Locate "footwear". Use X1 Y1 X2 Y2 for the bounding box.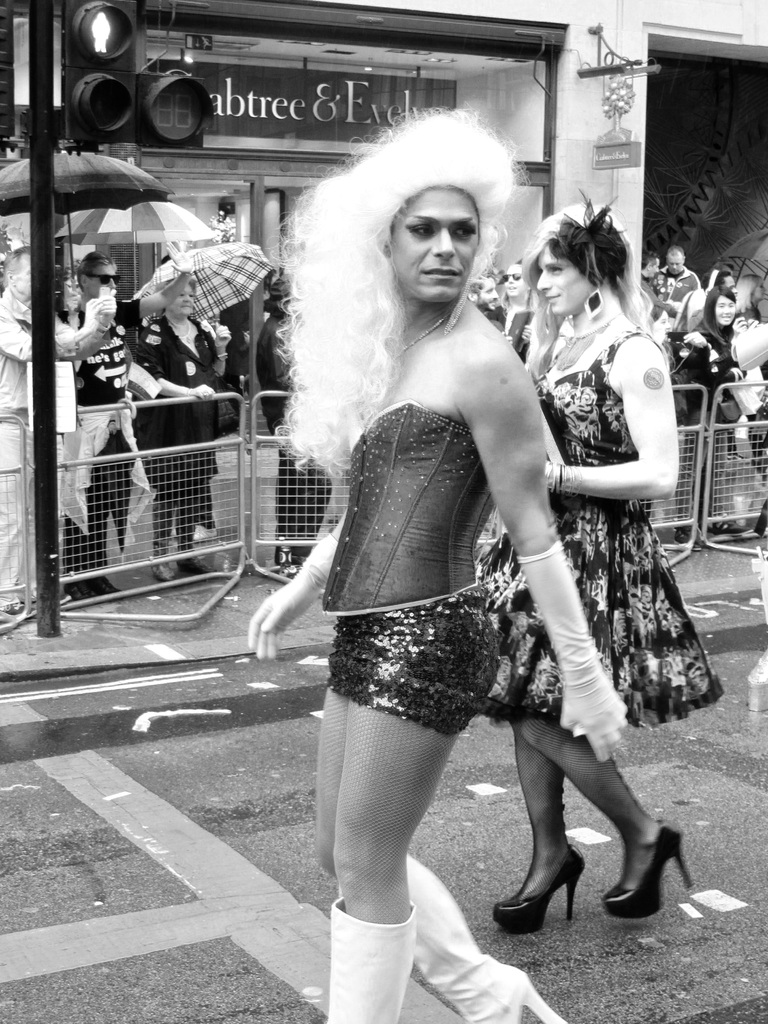
397 856 567 1023.
